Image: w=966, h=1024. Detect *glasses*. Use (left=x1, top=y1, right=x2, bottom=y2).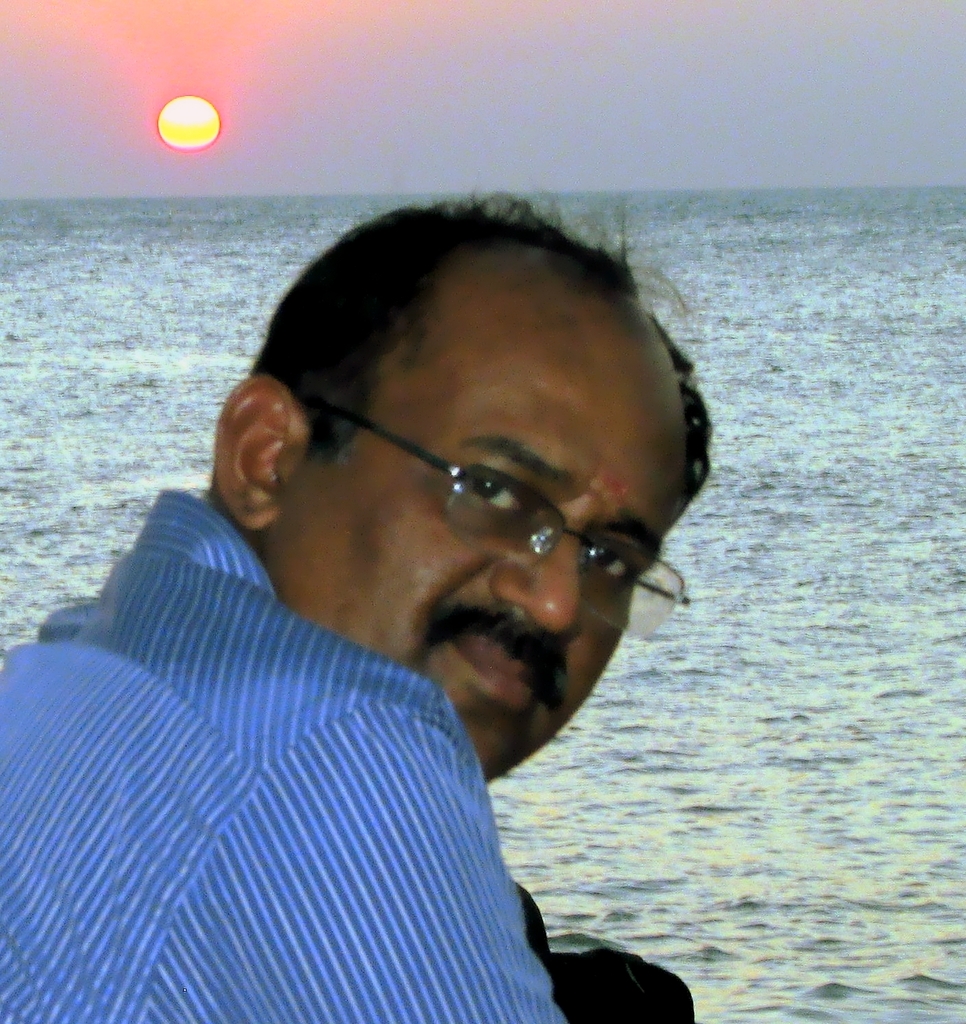
(left=343, top=424, right=692, bottom=597).
